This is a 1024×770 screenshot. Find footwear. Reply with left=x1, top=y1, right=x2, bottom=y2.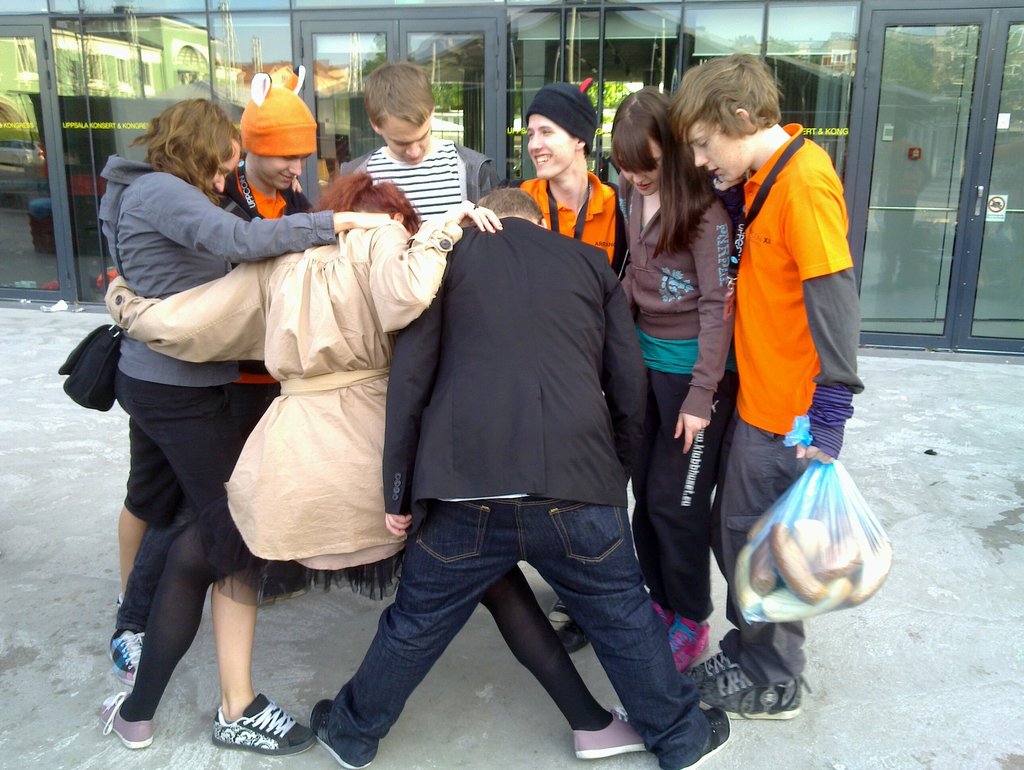
left=674, top=654, right=731, bottom=692.
